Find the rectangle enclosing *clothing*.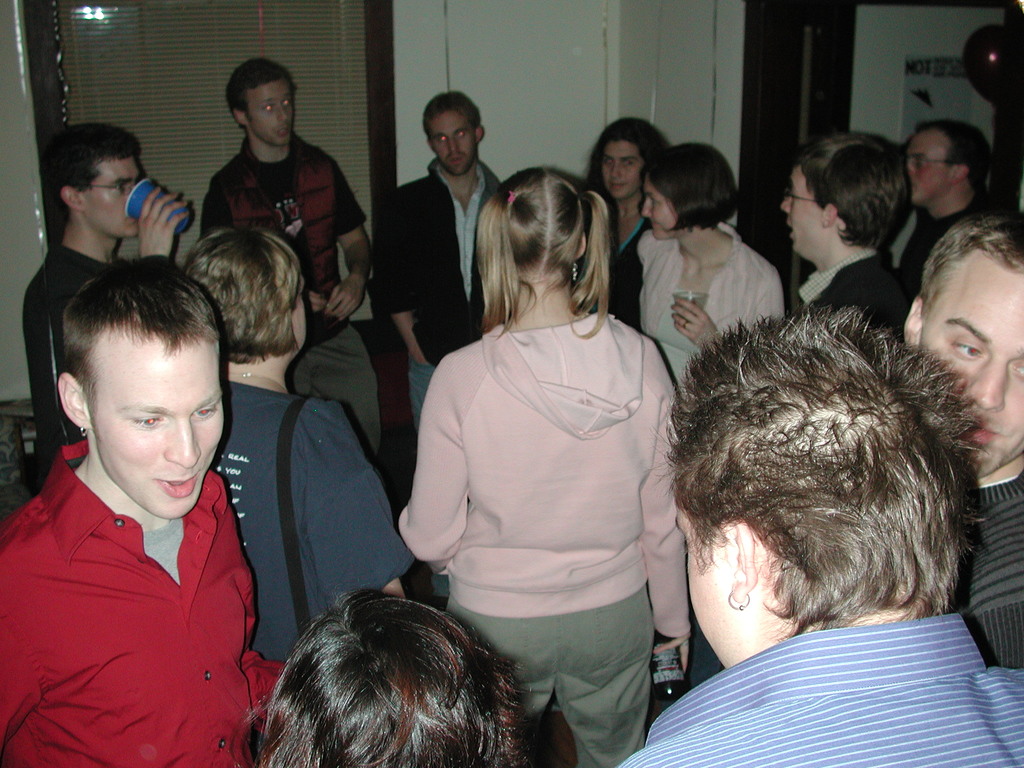
BBox(366, 161, 514, 420).
